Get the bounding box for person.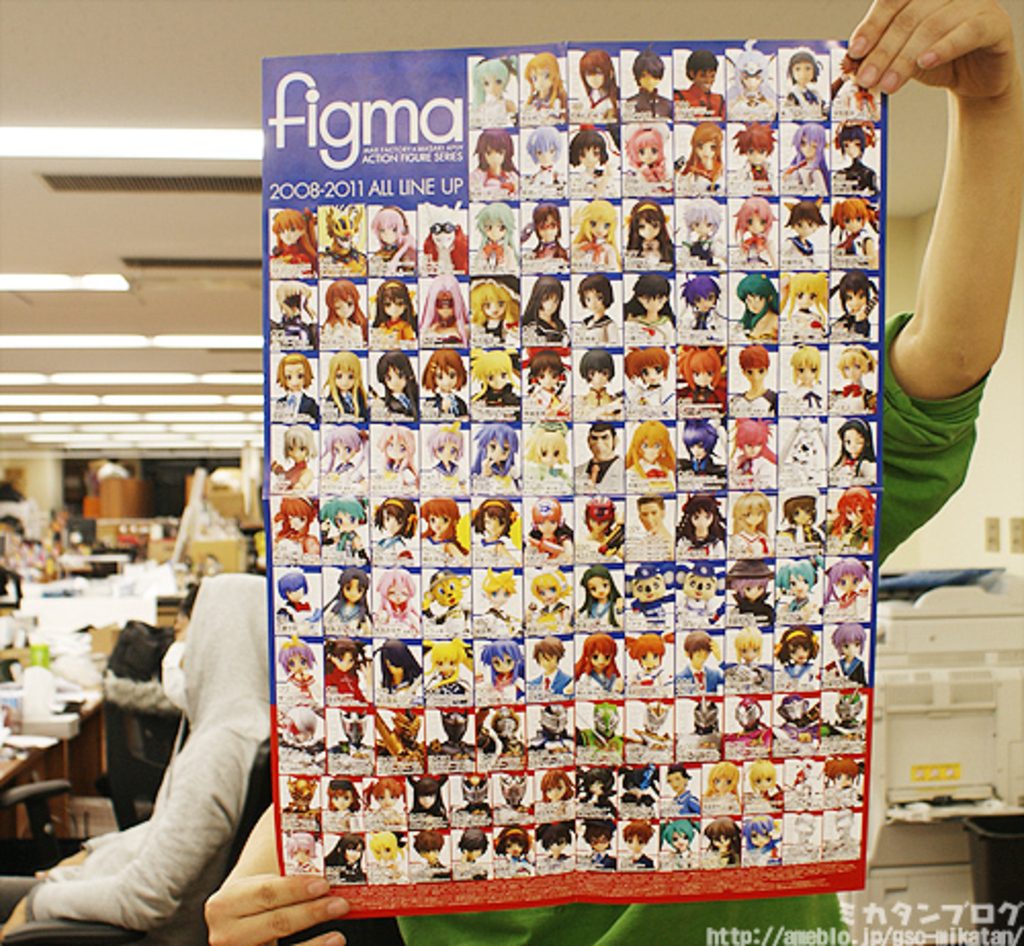
{"x1": 330, "y1": 504, "x2": 369, "y2": 559}.
